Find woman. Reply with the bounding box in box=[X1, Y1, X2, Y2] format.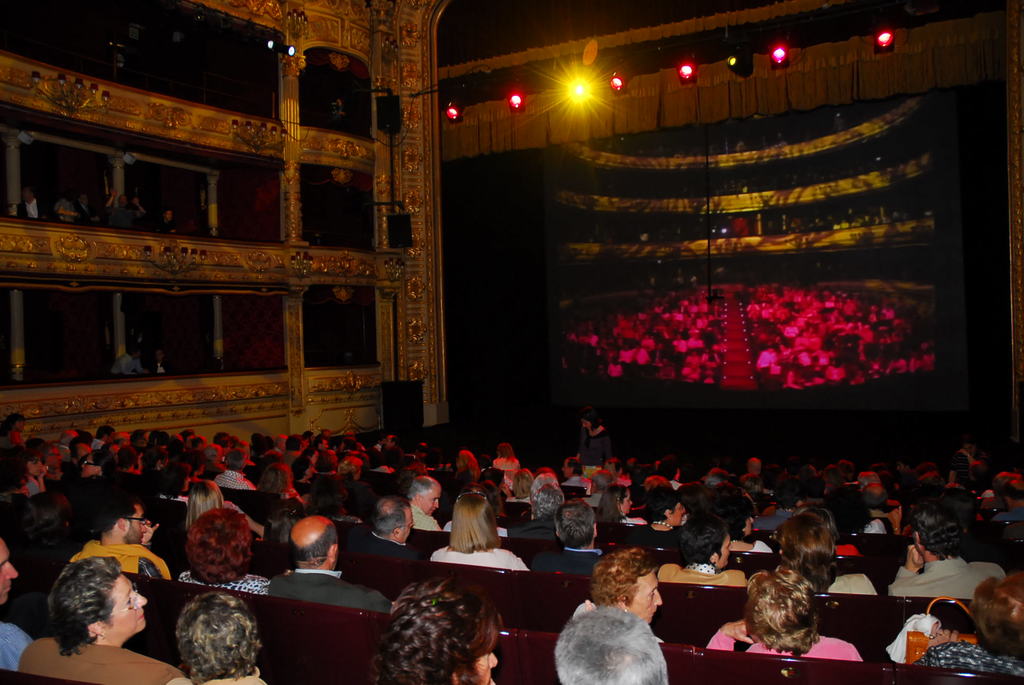
box=[634, 486, 681, 540].
